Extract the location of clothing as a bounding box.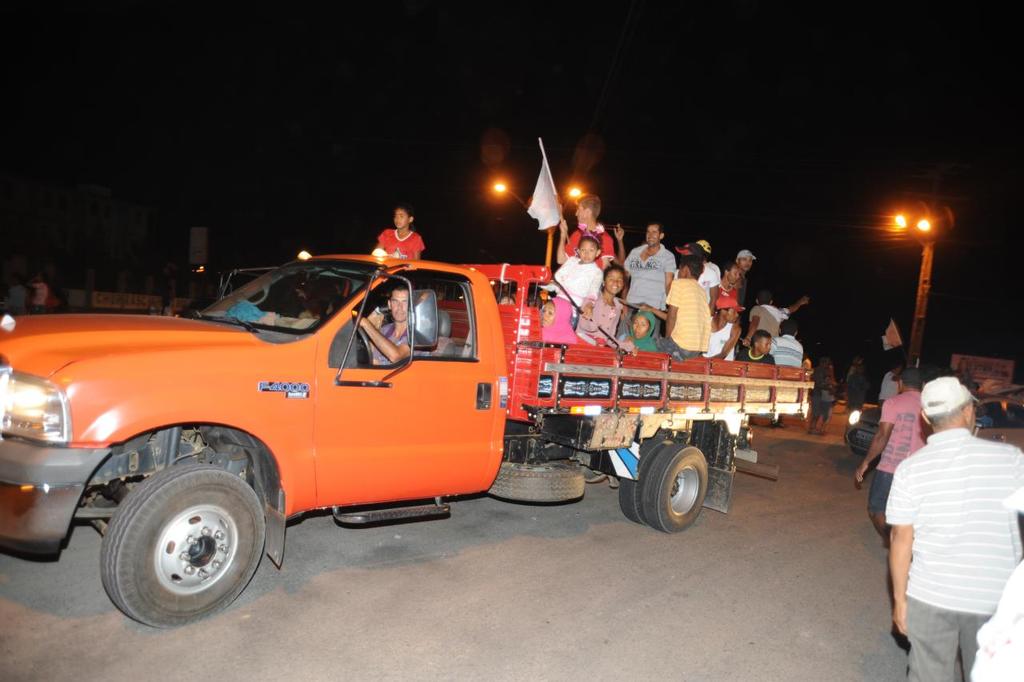
[869, 388, 923, 529].
